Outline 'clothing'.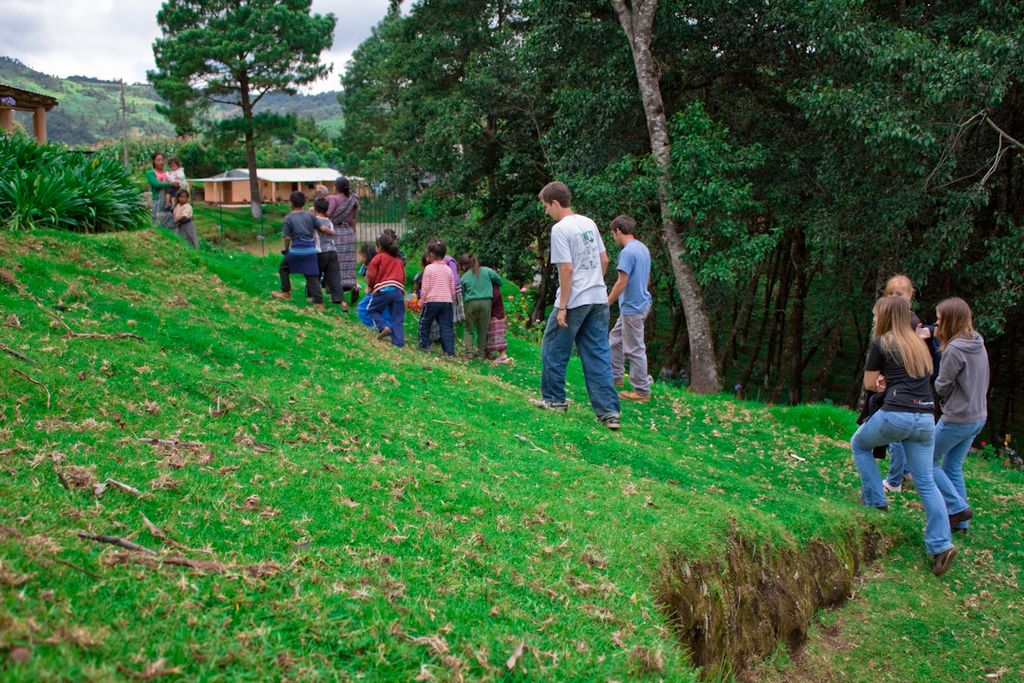
Outline: select_region(457, 261, 503, 357).
